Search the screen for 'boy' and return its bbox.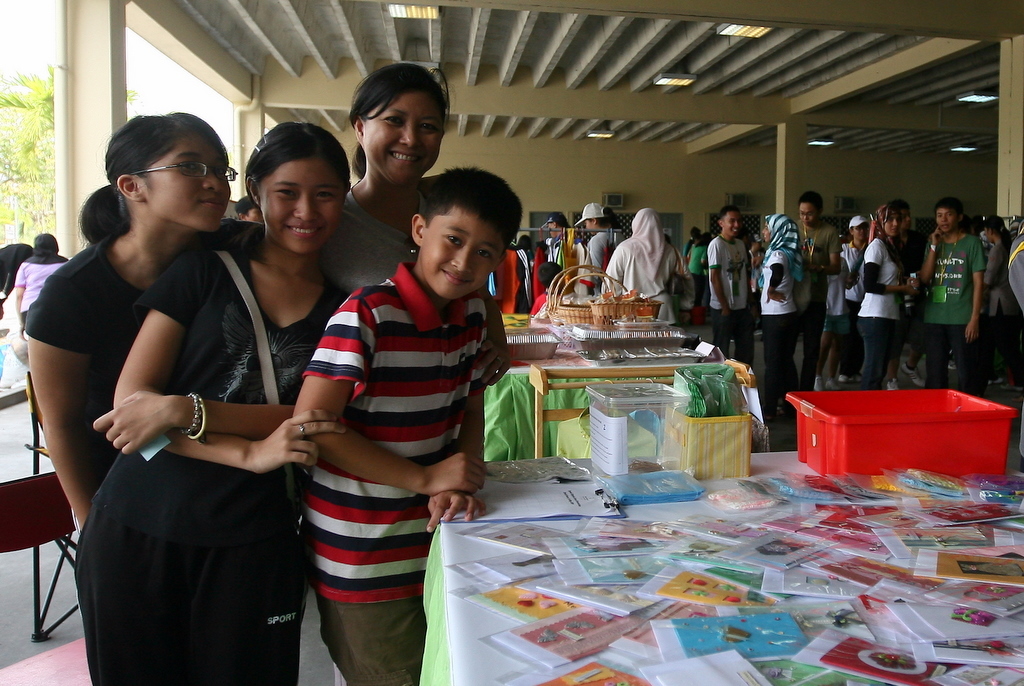
Found: crop(281, 156, 528, 624).
